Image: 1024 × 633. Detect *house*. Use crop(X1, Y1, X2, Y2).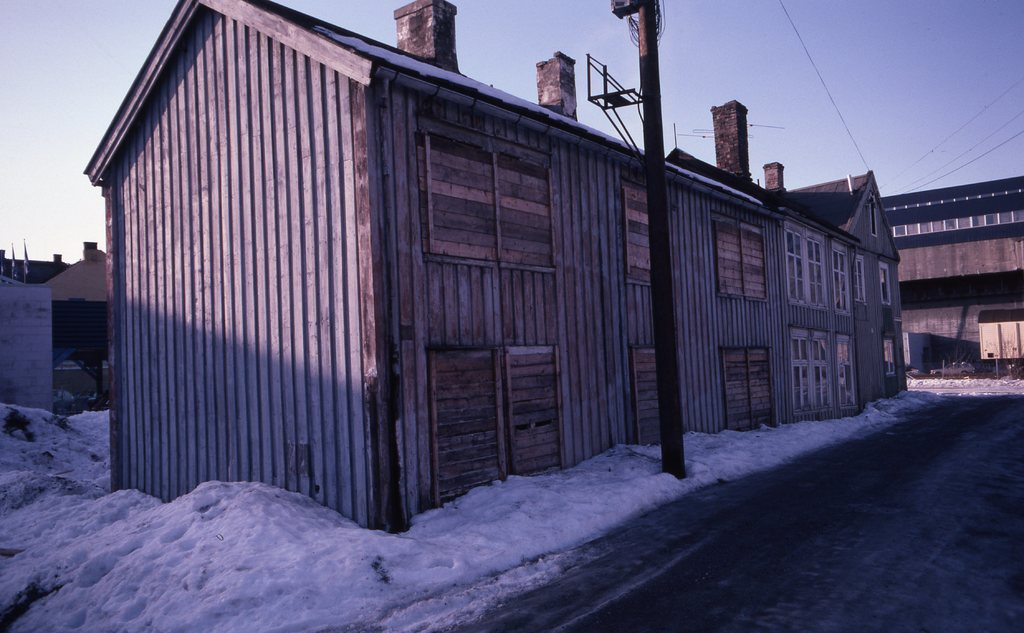
crop(881, 176, 1023, 374).
